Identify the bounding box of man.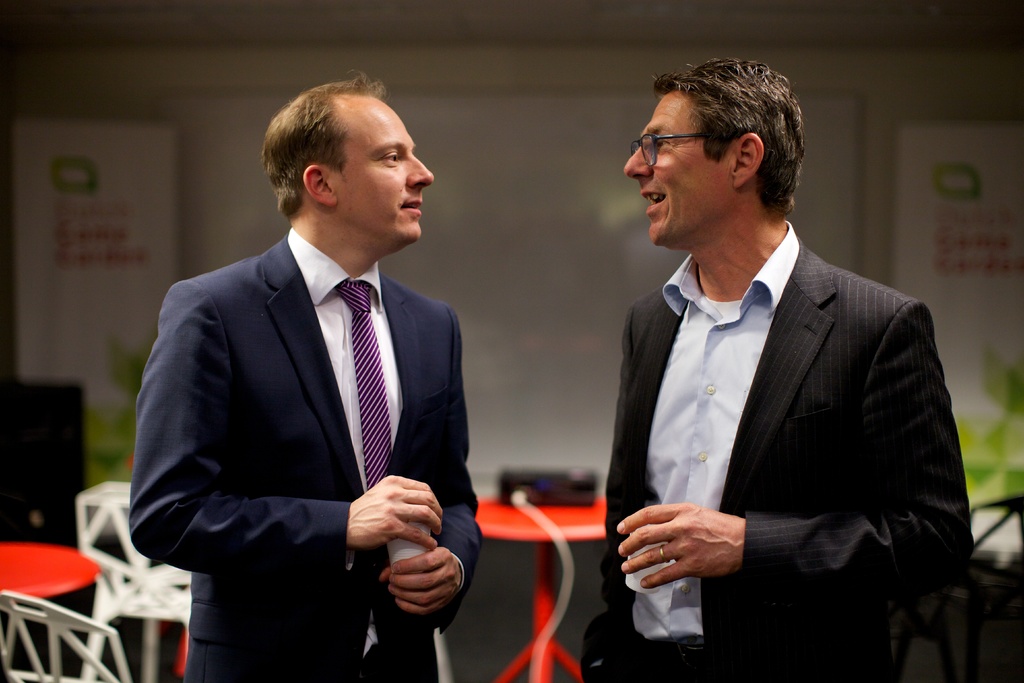
left=570, top=85, right=964, bottom=668.
